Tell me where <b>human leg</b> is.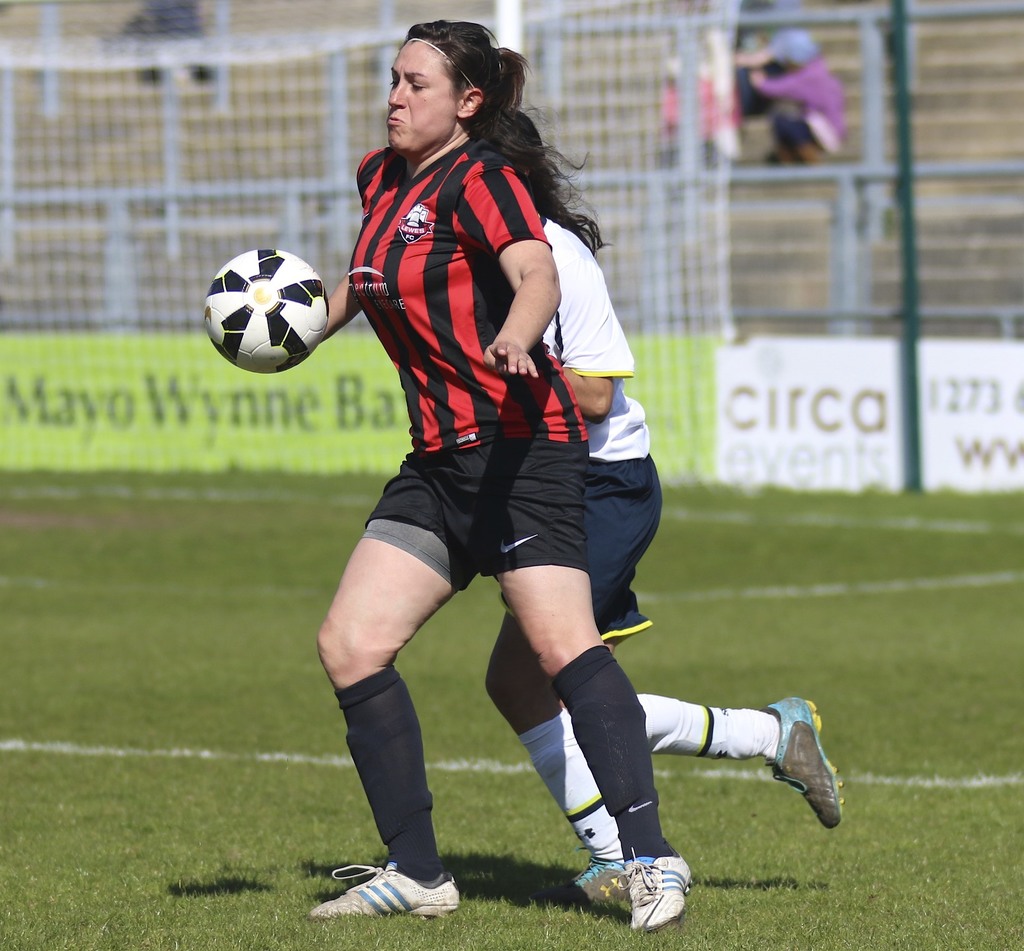
<b>human leg</b> is at Rect(474, 435, 650, 917).
